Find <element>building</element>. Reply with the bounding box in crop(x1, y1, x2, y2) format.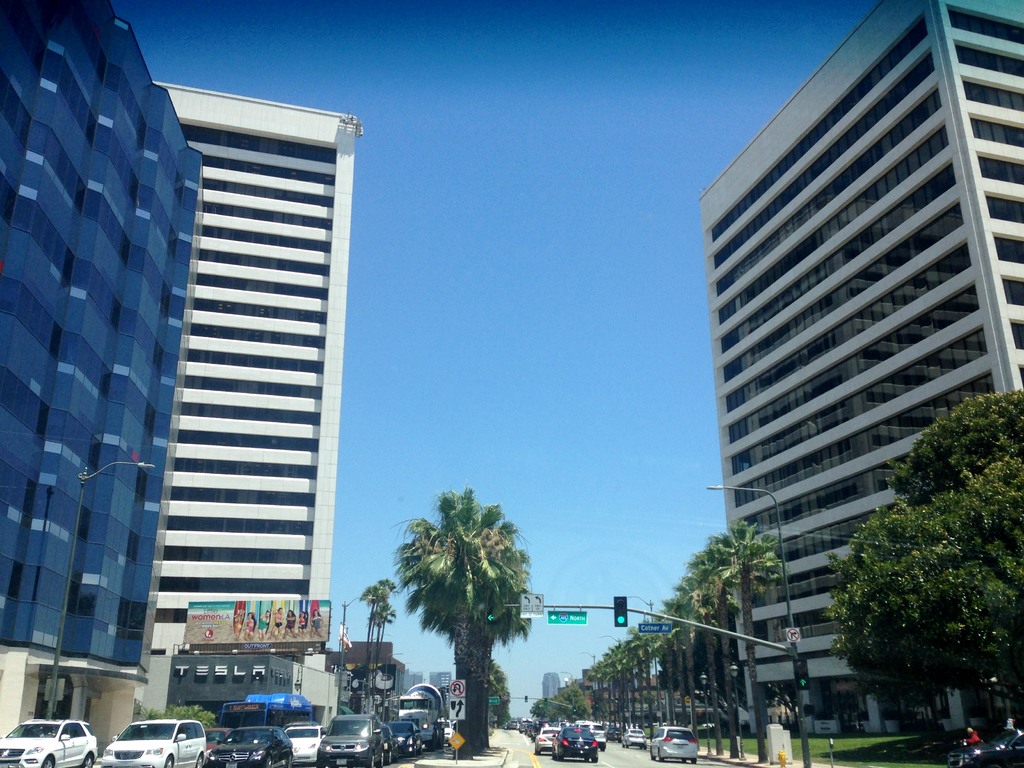
crop(326, 640, 407, 722).
